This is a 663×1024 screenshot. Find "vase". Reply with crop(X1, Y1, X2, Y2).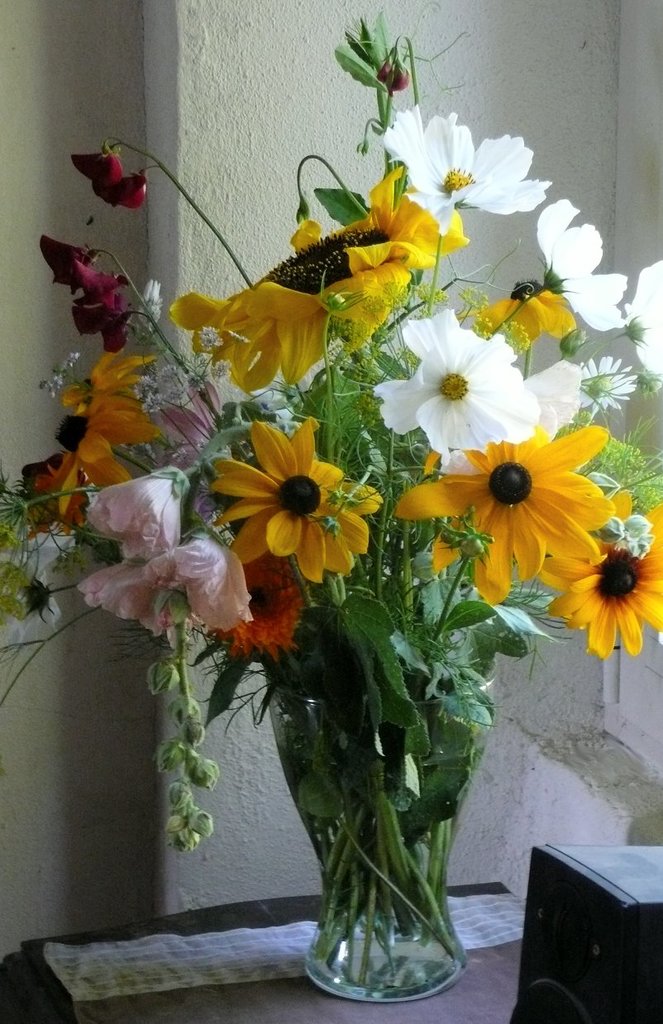
crop(264, 681, 493, 1007).
